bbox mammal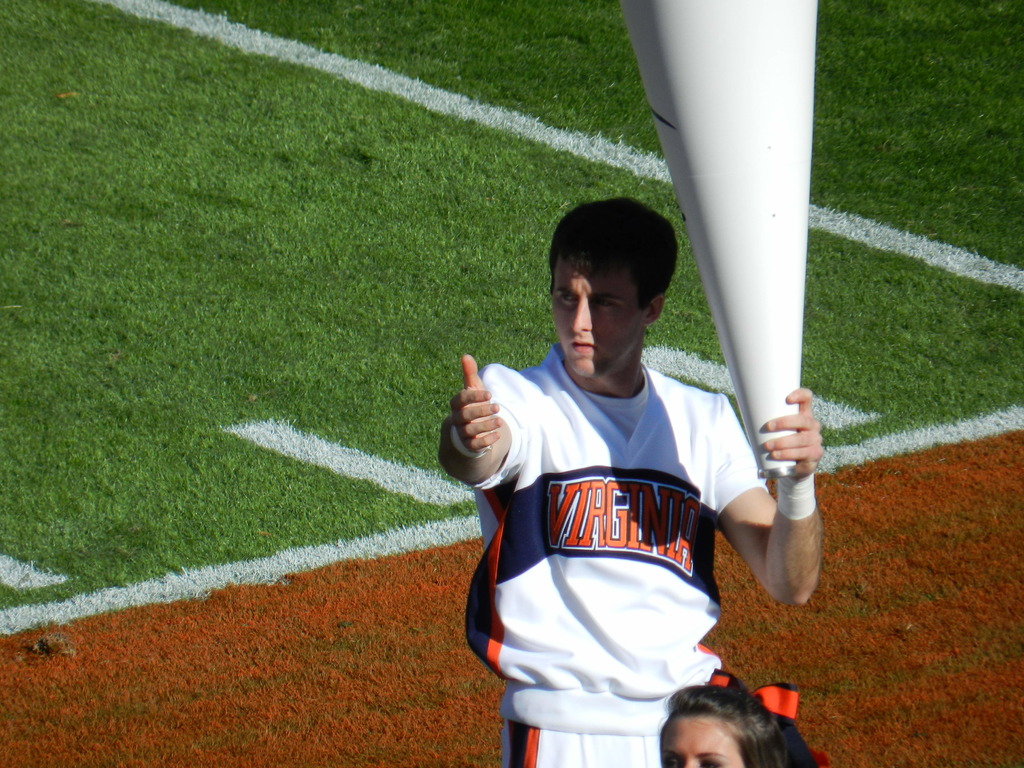
region(659, 671, 822, 767)
